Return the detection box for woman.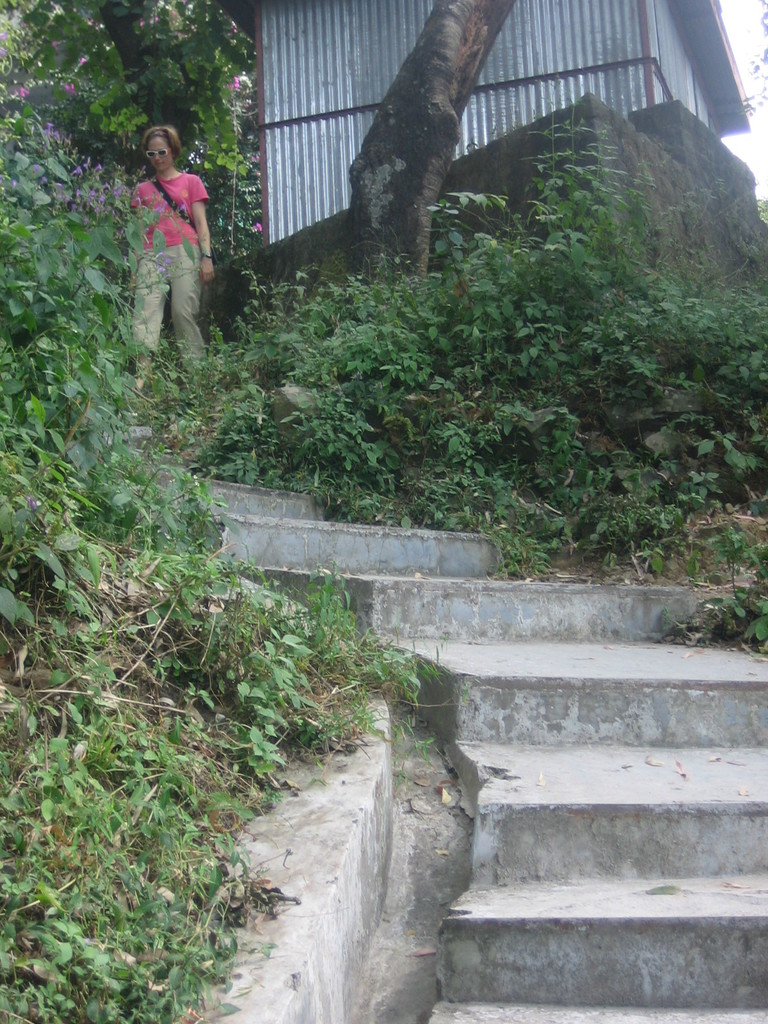
box(116, 112, 223, 349).
